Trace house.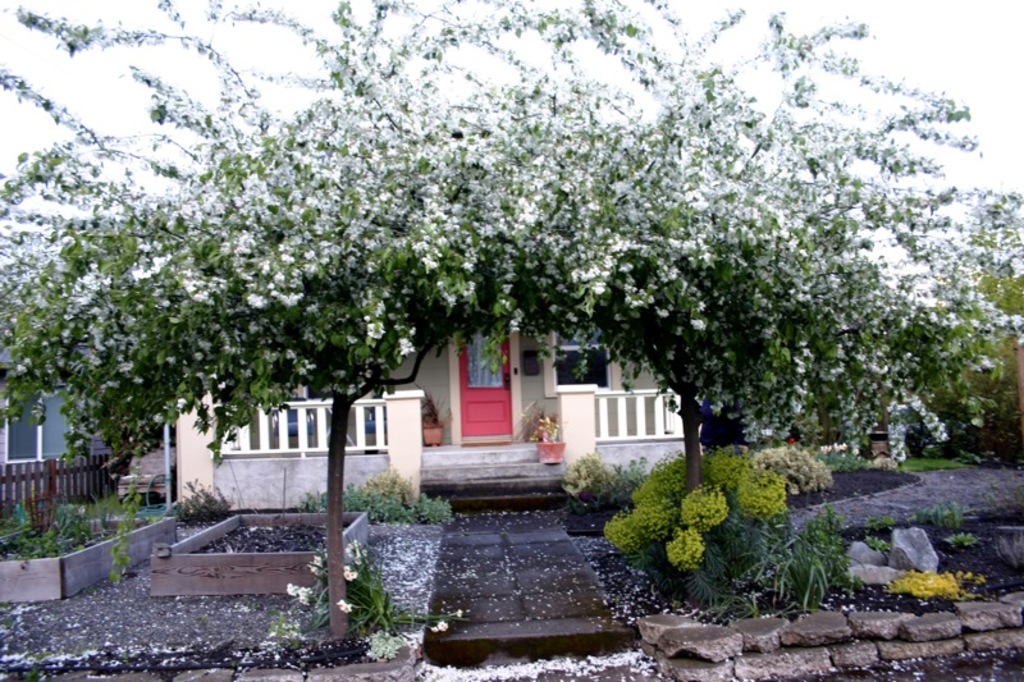
Traced to crop(175, 311, 699, 513).
